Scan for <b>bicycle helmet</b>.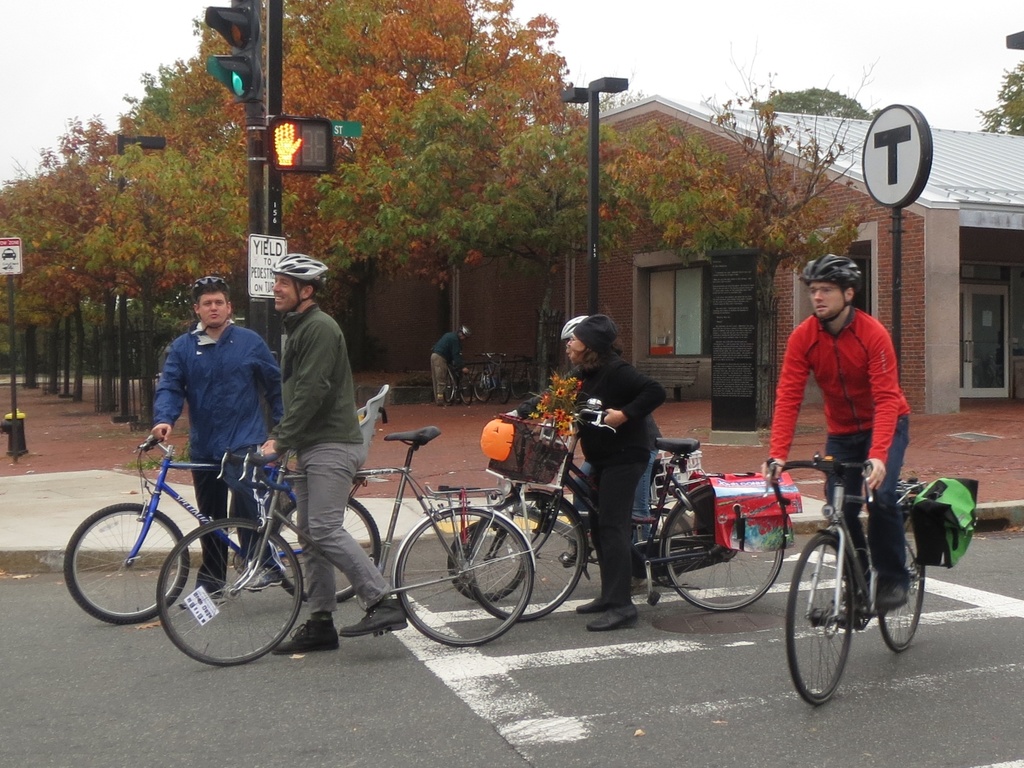
Scan result: Rect(269, 252, 330, 310).
